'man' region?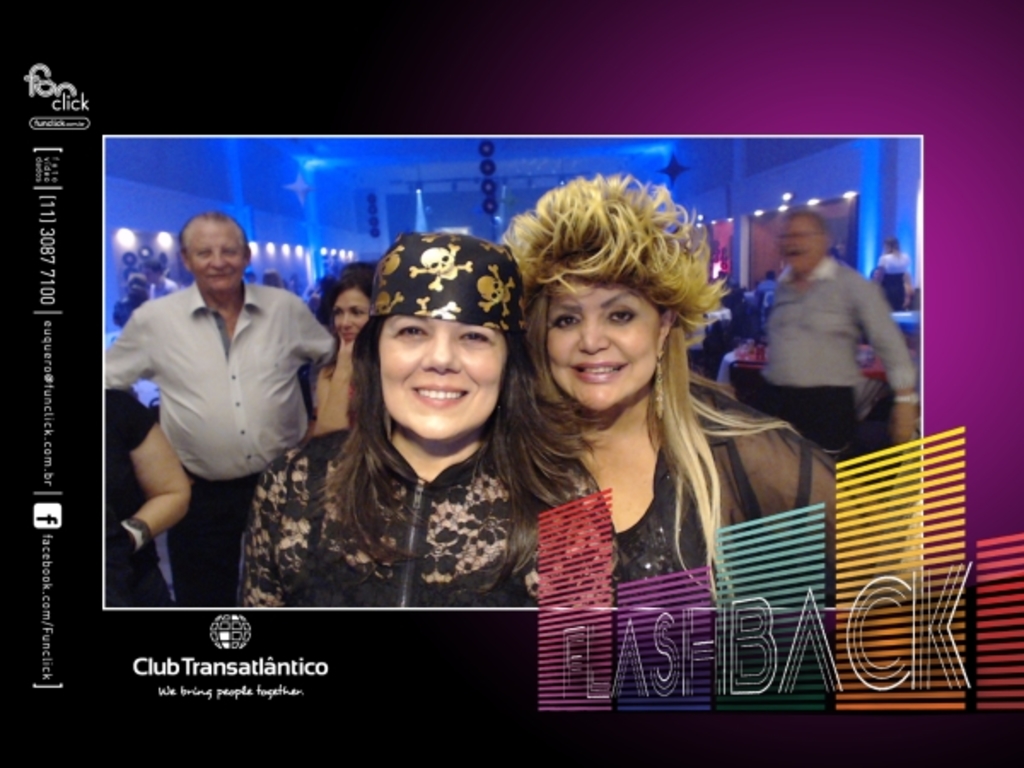
locate(763, 205, 918, 454)
